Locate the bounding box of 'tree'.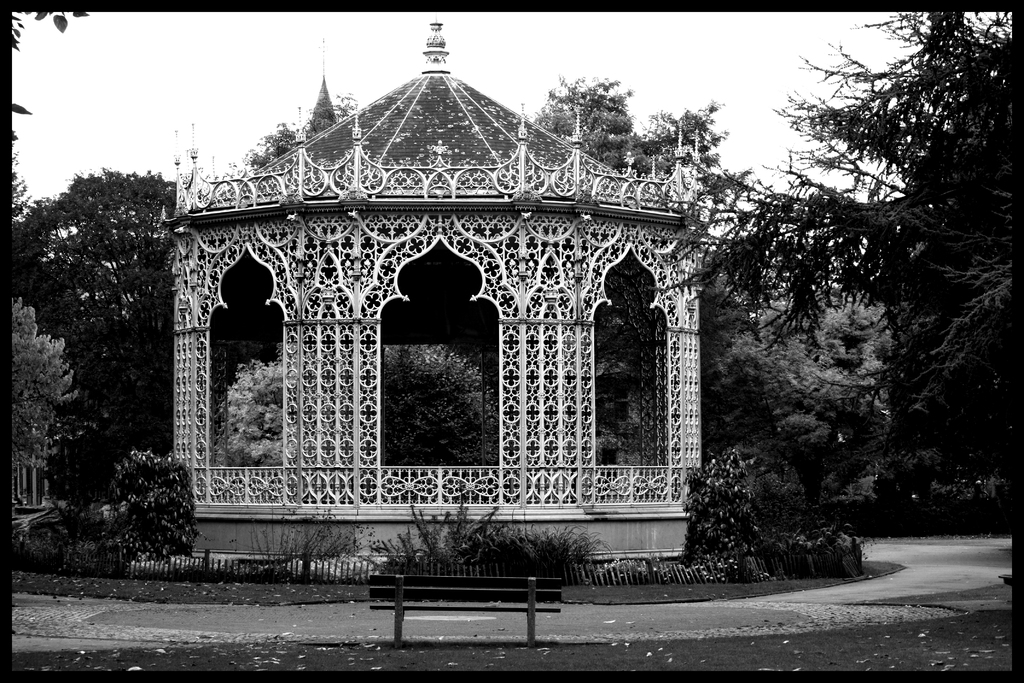
Bounding box: <region>593, 274, 633, 465</region>.
